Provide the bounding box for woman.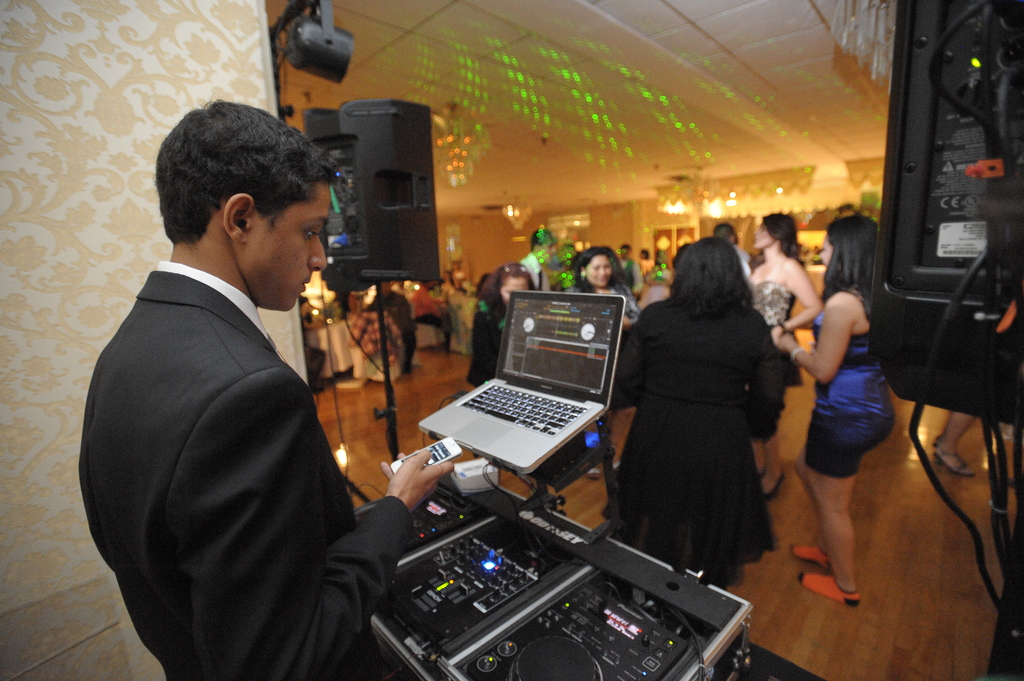
(x1=936, y1=410, x2=1021, y2=487).
